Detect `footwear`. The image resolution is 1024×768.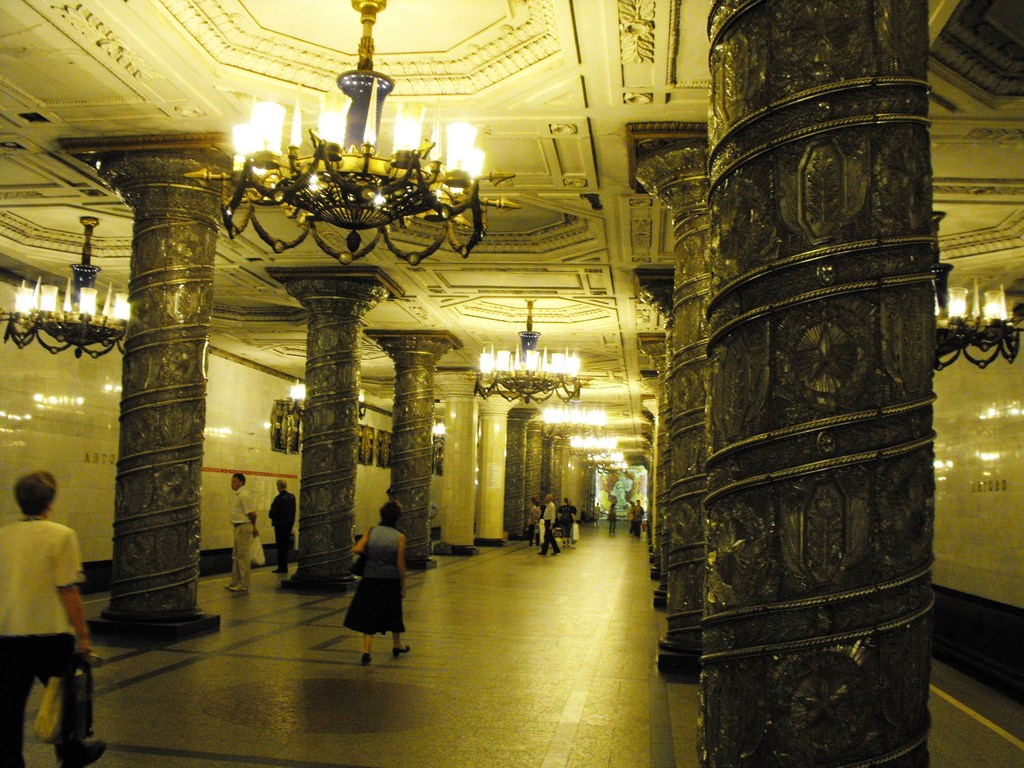
left=360, top=655, right=374, bottom=668.
